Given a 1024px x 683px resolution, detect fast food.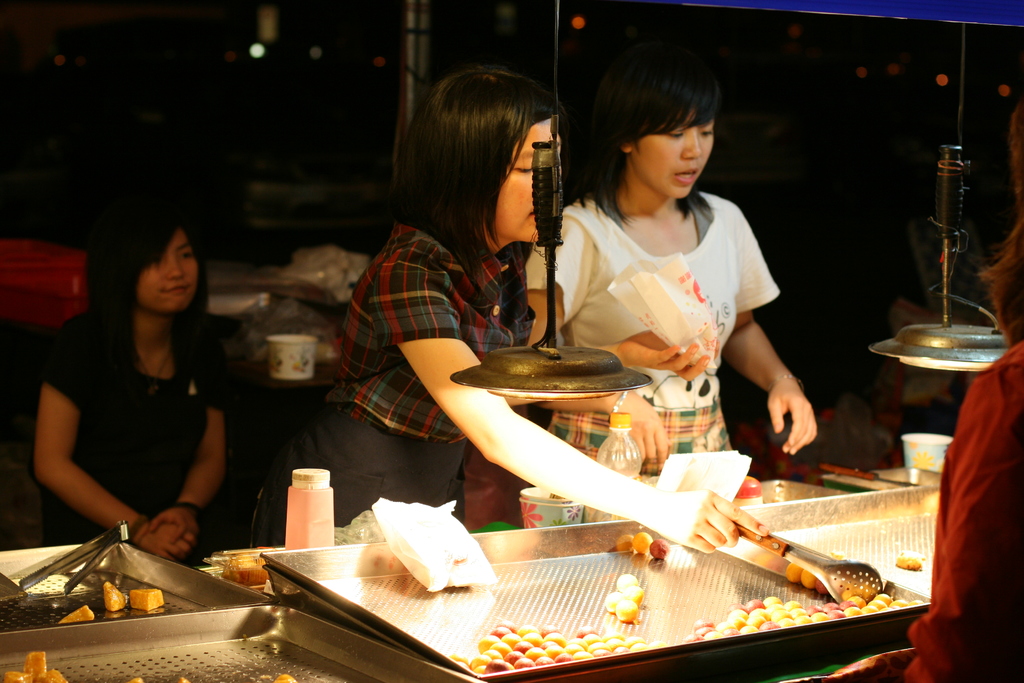
(left=42, top=667, right=64, bottom=682).
